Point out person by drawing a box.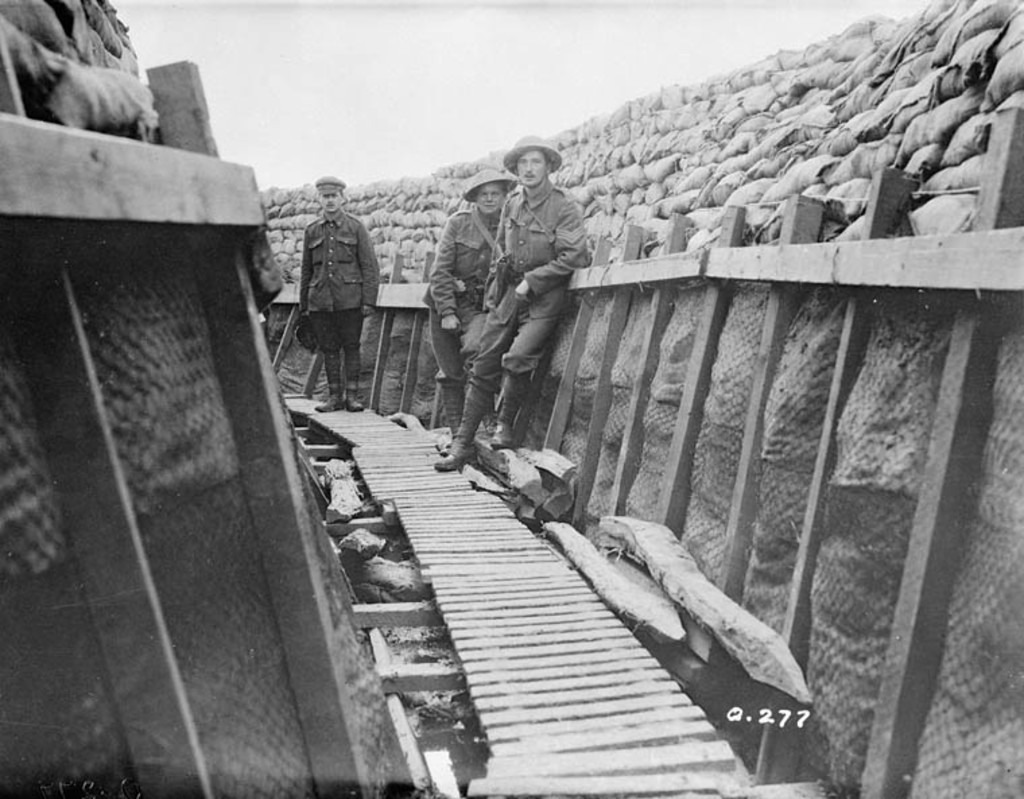
{"left": 420, "top": 170, "right": 519, "bottom": 435}.
